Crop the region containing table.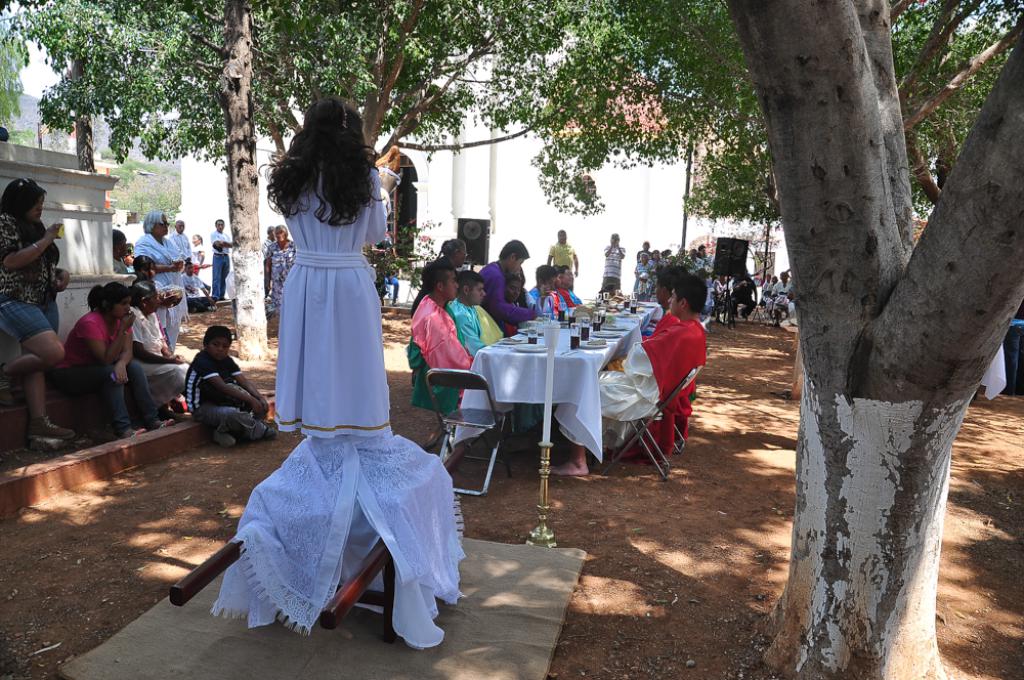
Crop region: (left=450, top=299, right=664, bottom=458).
